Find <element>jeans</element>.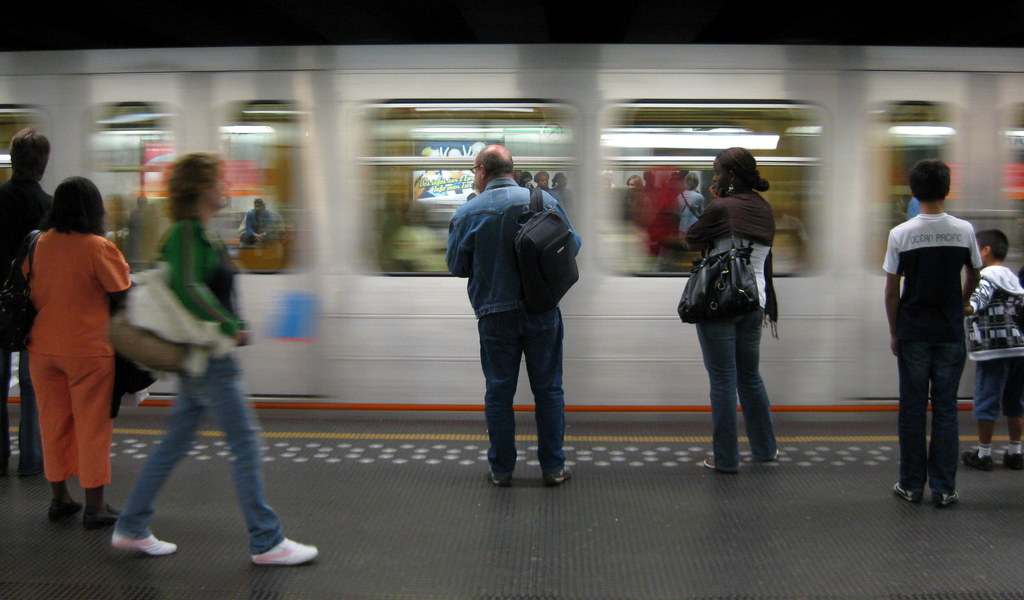
x1=113, y1=352, x2=283, y2=555.
